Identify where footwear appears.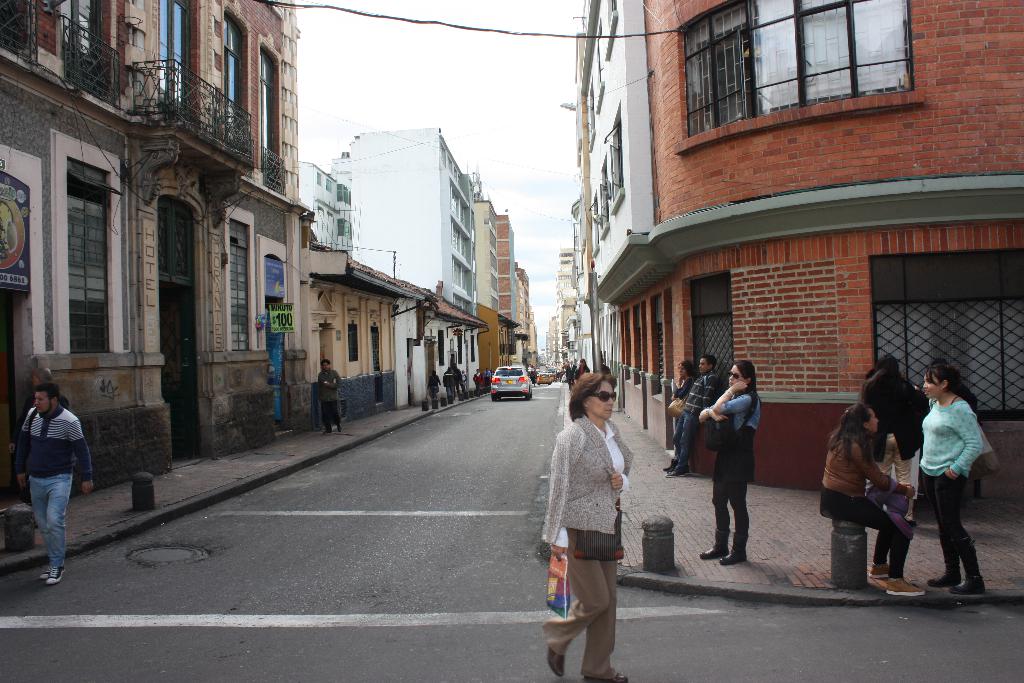
Appears at (left=584, top=668, right=631, bottom=682).
